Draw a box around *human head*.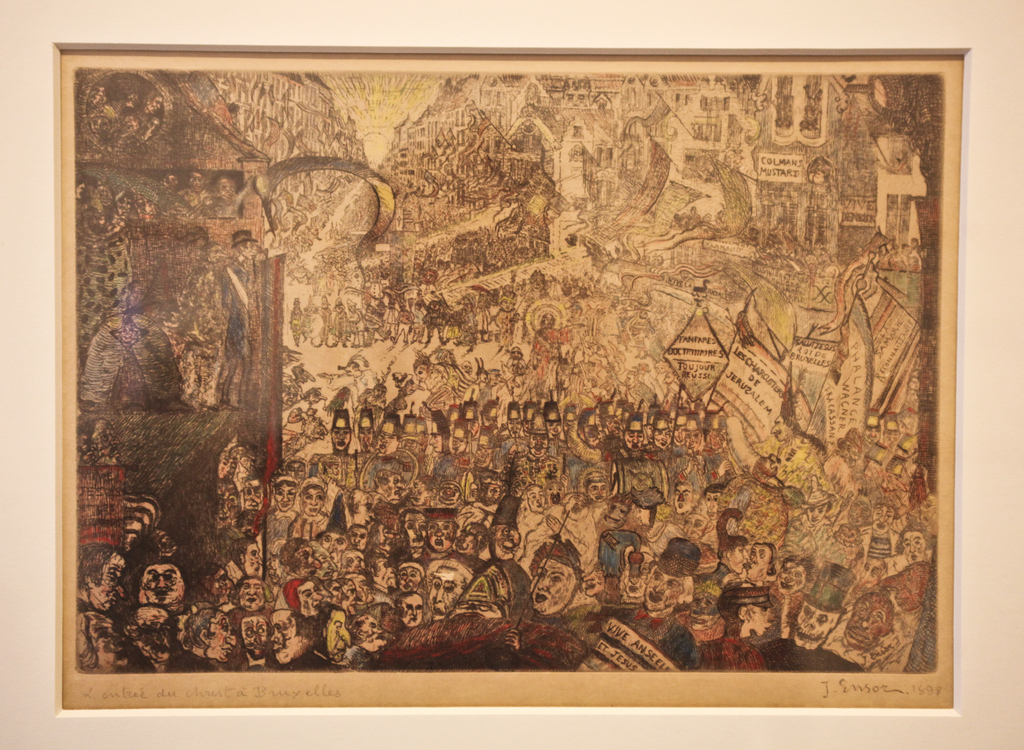
(left=228, top=538, right=266, bottom=574).
